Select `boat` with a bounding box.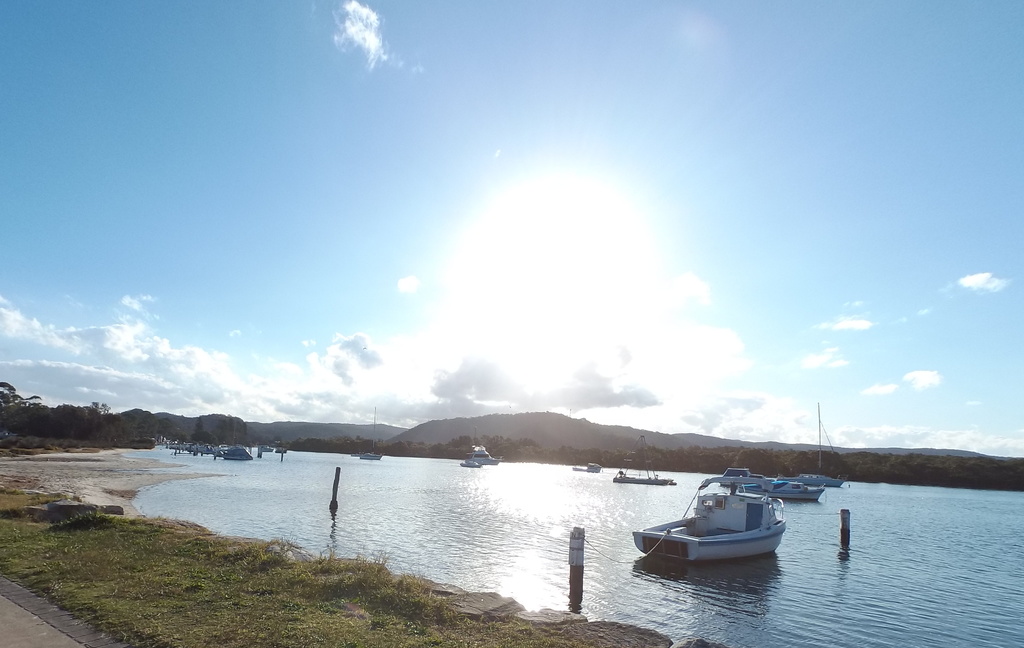
pyautogui.locateOnScreen(612, 434, 676, 486).
